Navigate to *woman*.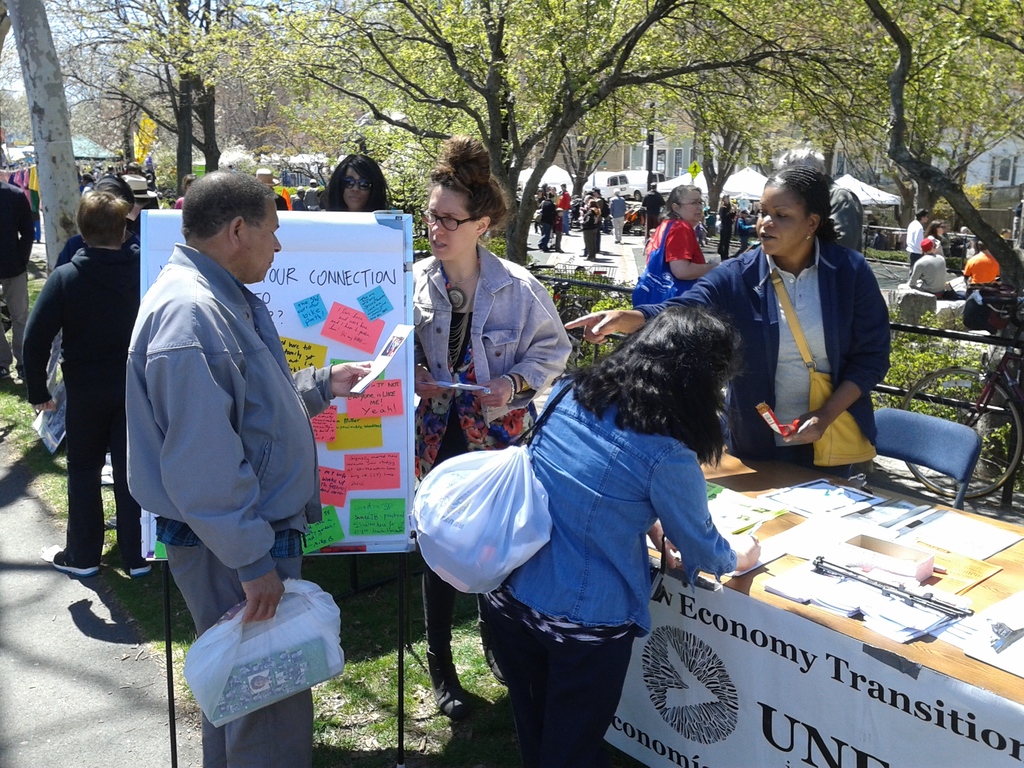
Navigation target: [559,169,900,480].
